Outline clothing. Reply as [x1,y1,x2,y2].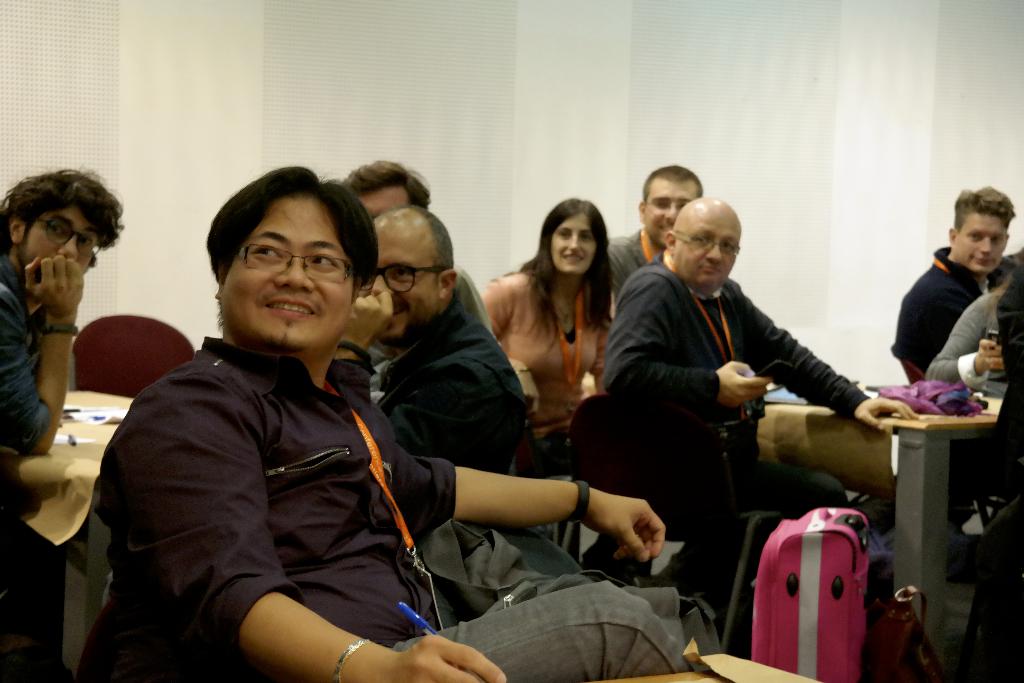
[332,288,521,473].
